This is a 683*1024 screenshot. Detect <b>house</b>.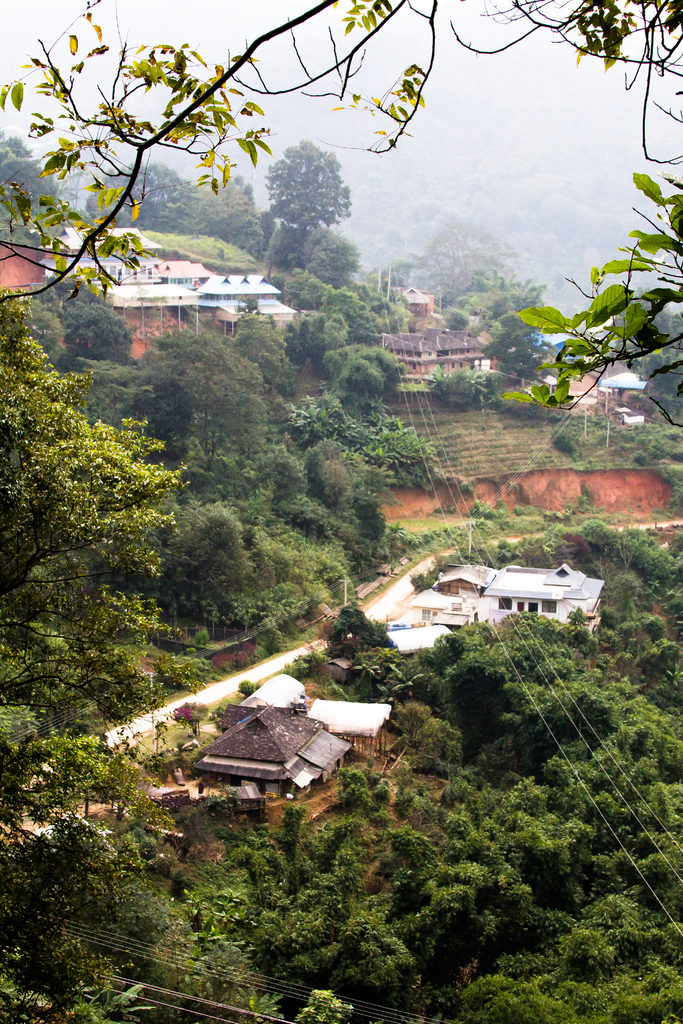
(177,259,244,333).
